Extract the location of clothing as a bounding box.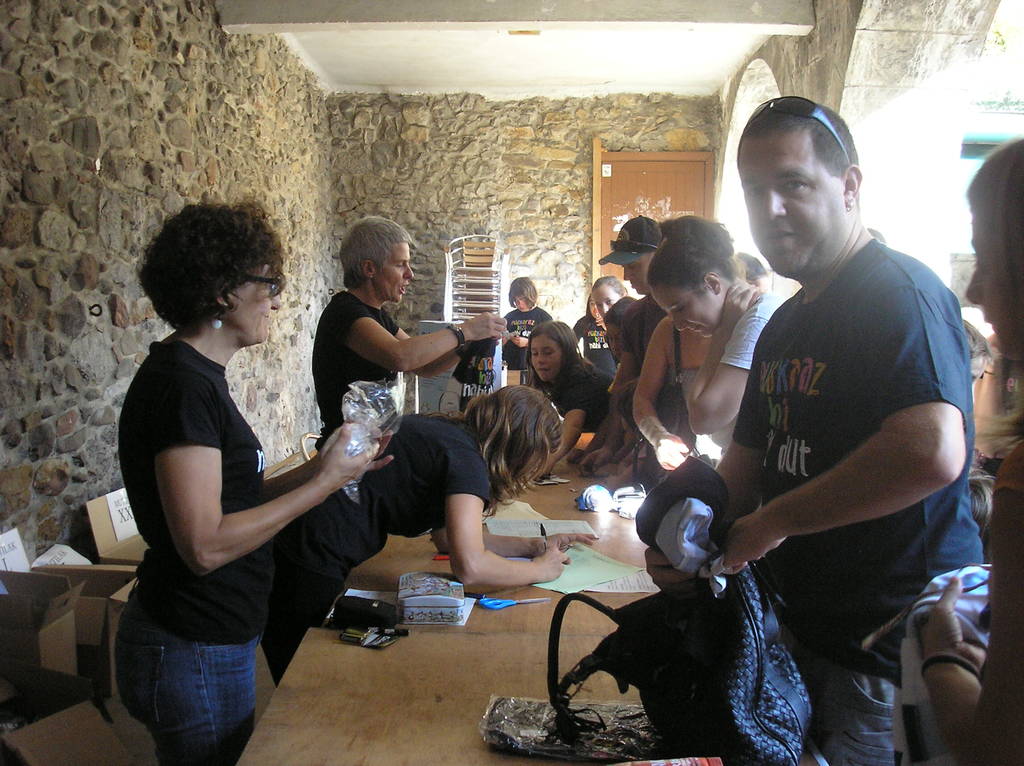
<region>617, 294, 676, 429</region>.
